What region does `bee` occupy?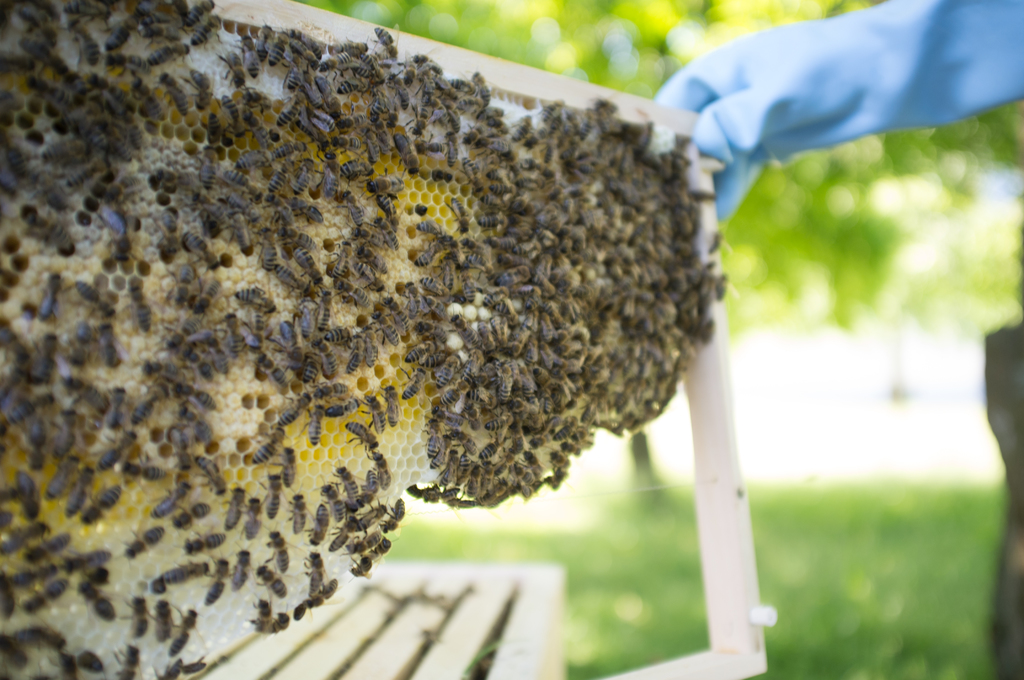
rect(239, 493, 263, 539).
